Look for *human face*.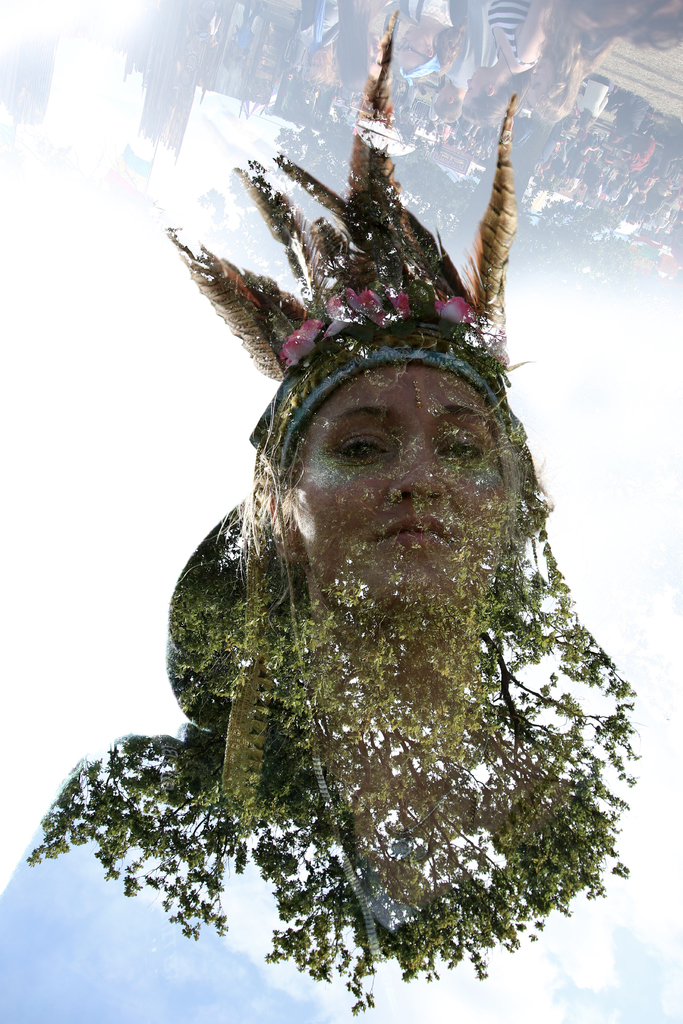
Found: (left=279, top=360, right=504, bottom=608).
